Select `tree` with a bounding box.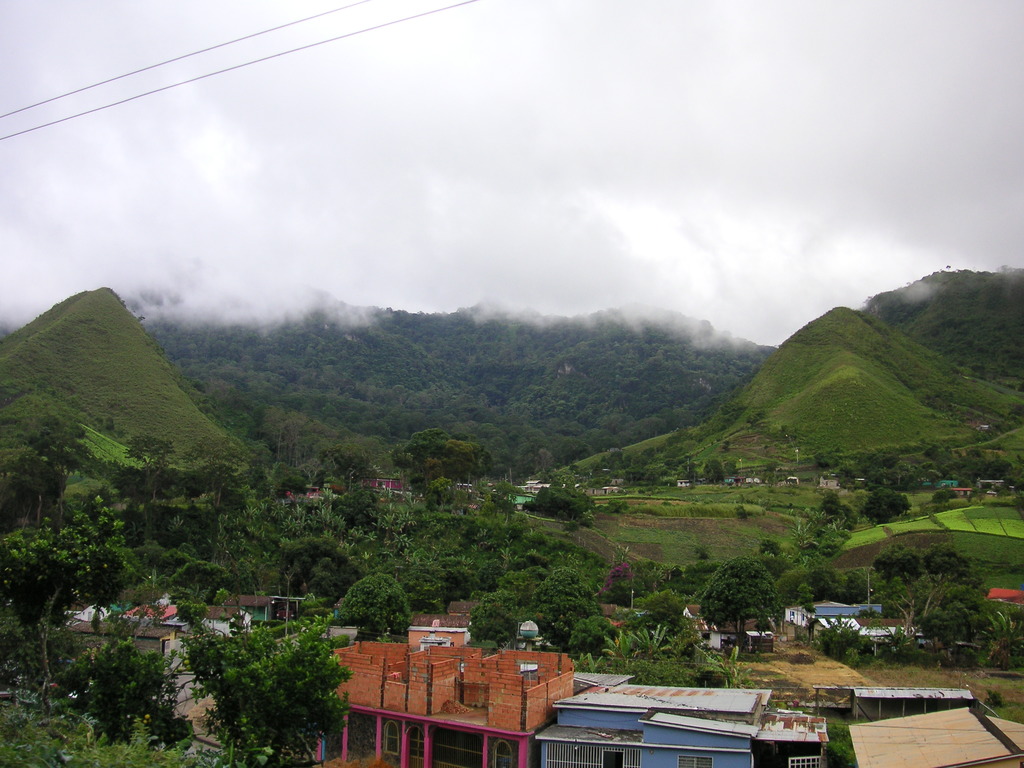
rect(529, 478, 595, 520).
